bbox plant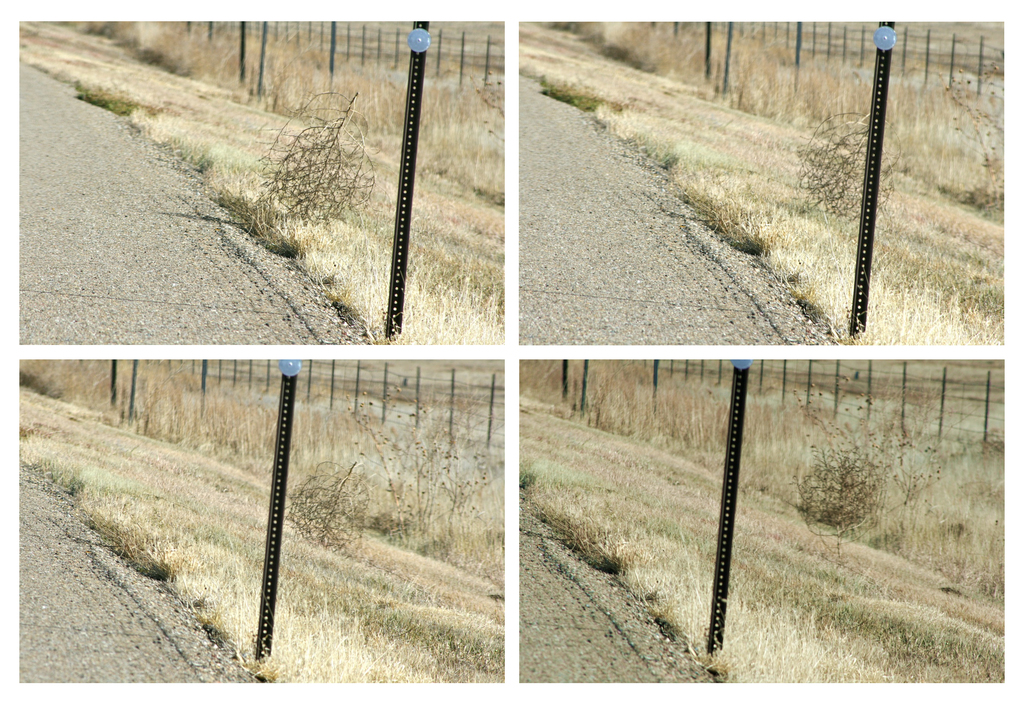
box=[19, 353, 500, 683]
